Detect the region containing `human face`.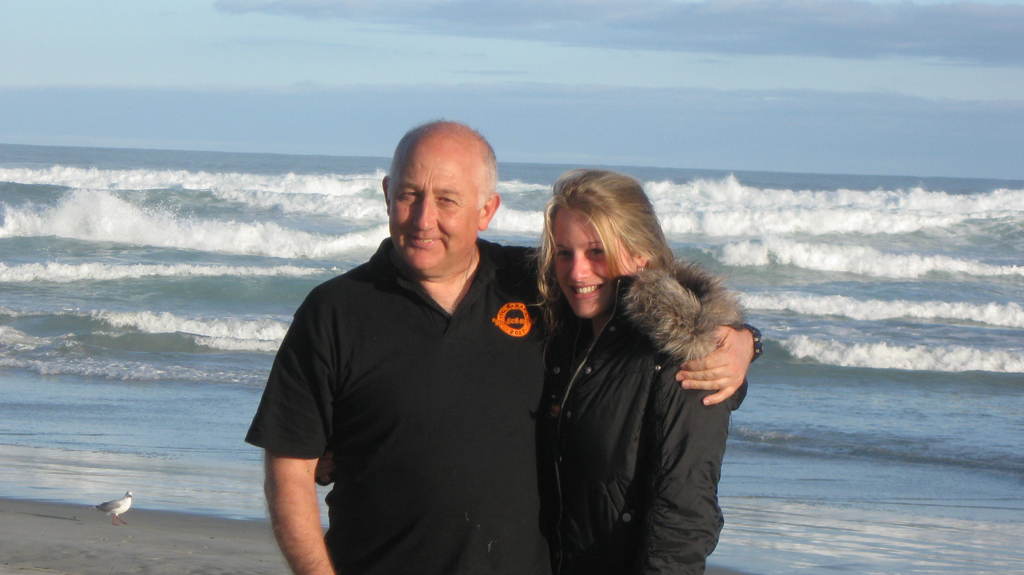
[left=389, top=135, right=479, bottom=275].
